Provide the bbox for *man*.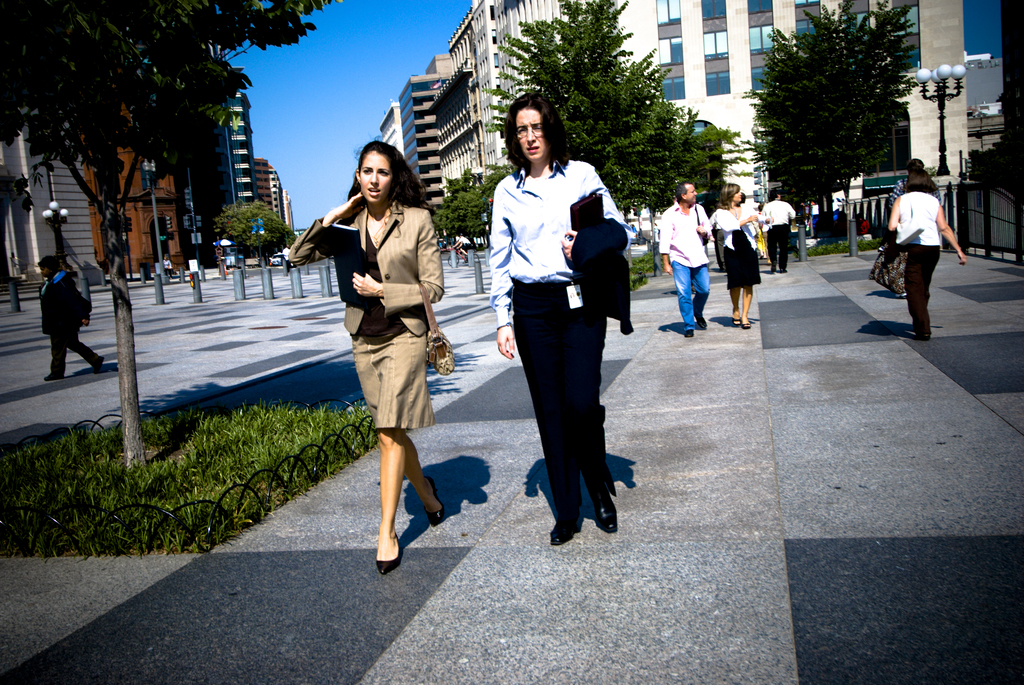
rect(754, 189, 796, 272).
